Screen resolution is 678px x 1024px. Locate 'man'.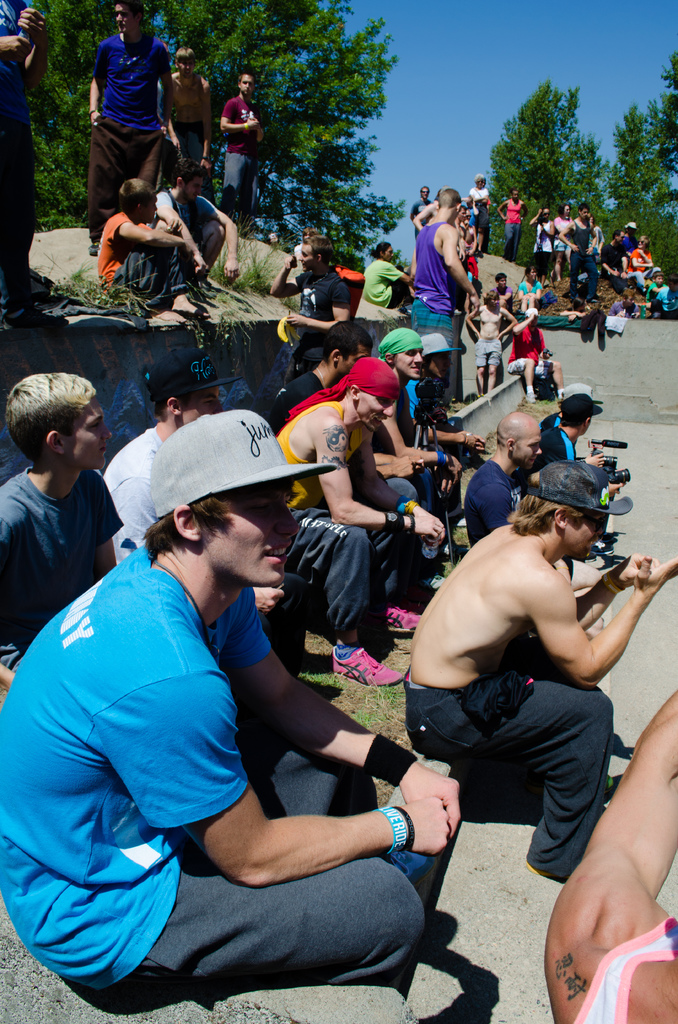
<box>400,461,677,883</box>.
